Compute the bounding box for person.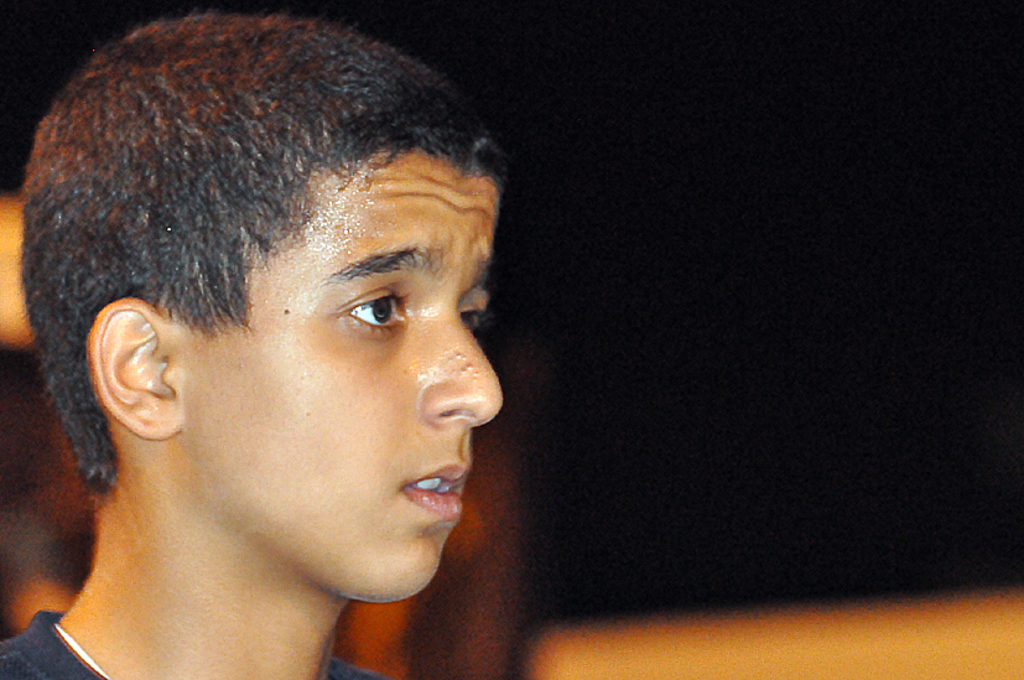
bbox(0, 15, 629, 666).
